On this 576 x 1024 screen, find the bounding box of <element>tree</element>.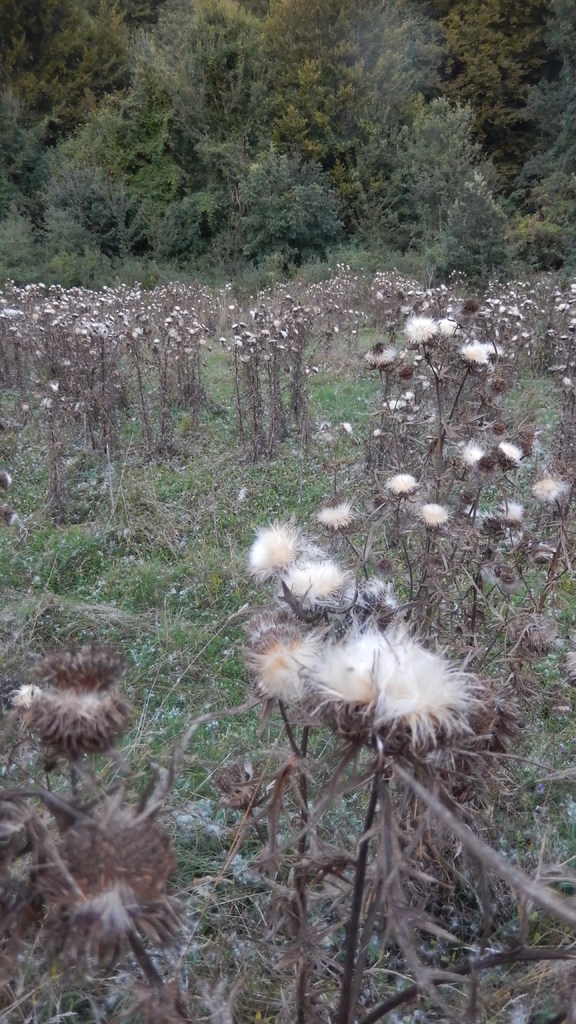
Bounding box: (x1=6, y1=0, x2=572, y2=267).
